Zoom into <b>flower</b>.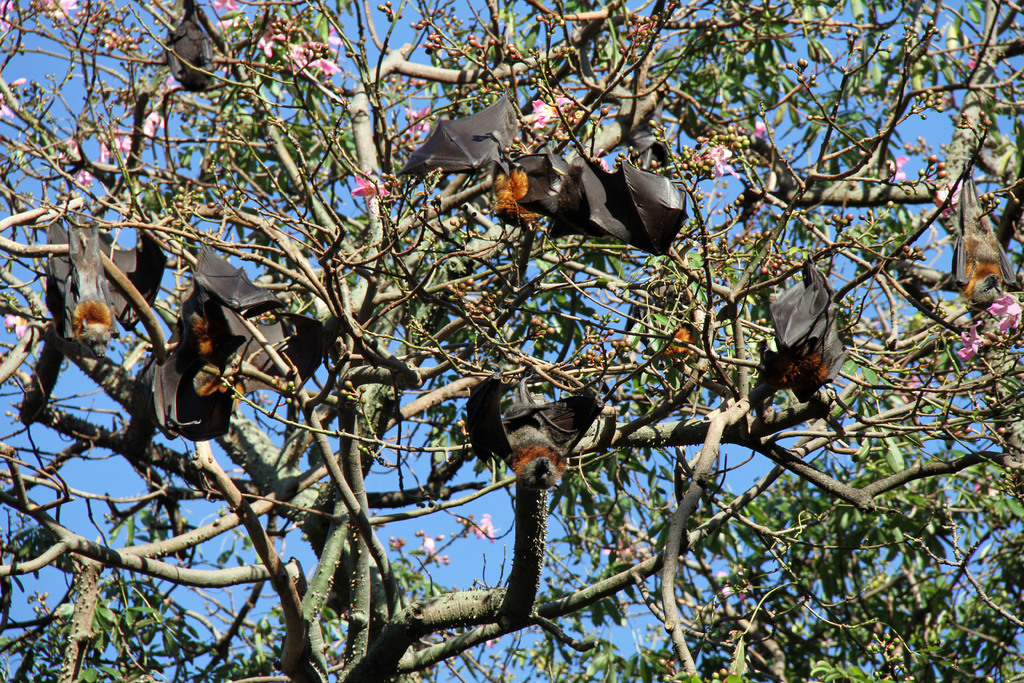
Zoom target: crop(705, 142, 738, 177).
